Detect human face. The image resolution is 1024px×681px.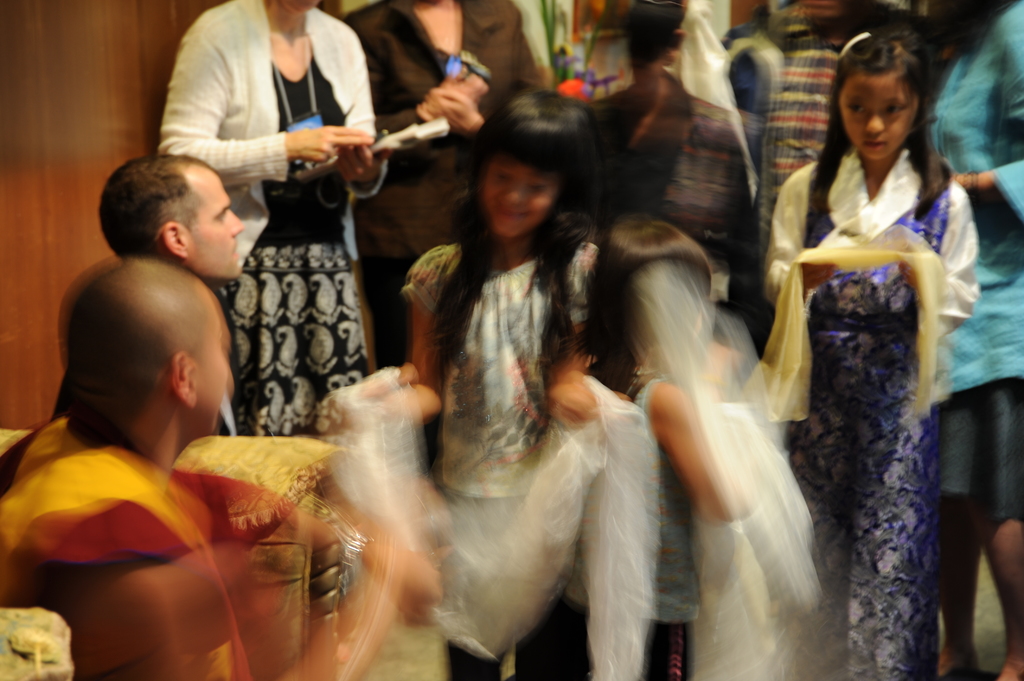
<box>838,76,917,161</box>.
